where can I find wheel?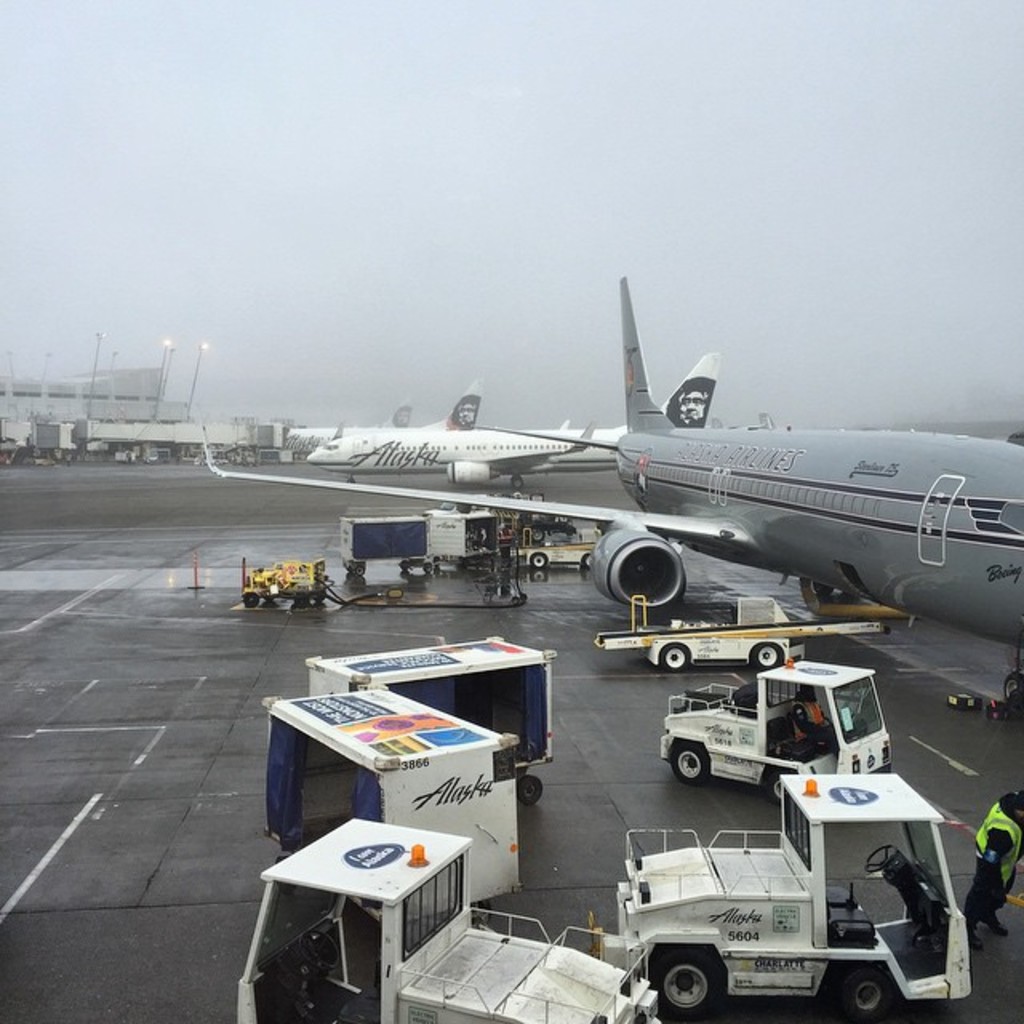
You can find it at BBox(755, 642, 782, 669).
